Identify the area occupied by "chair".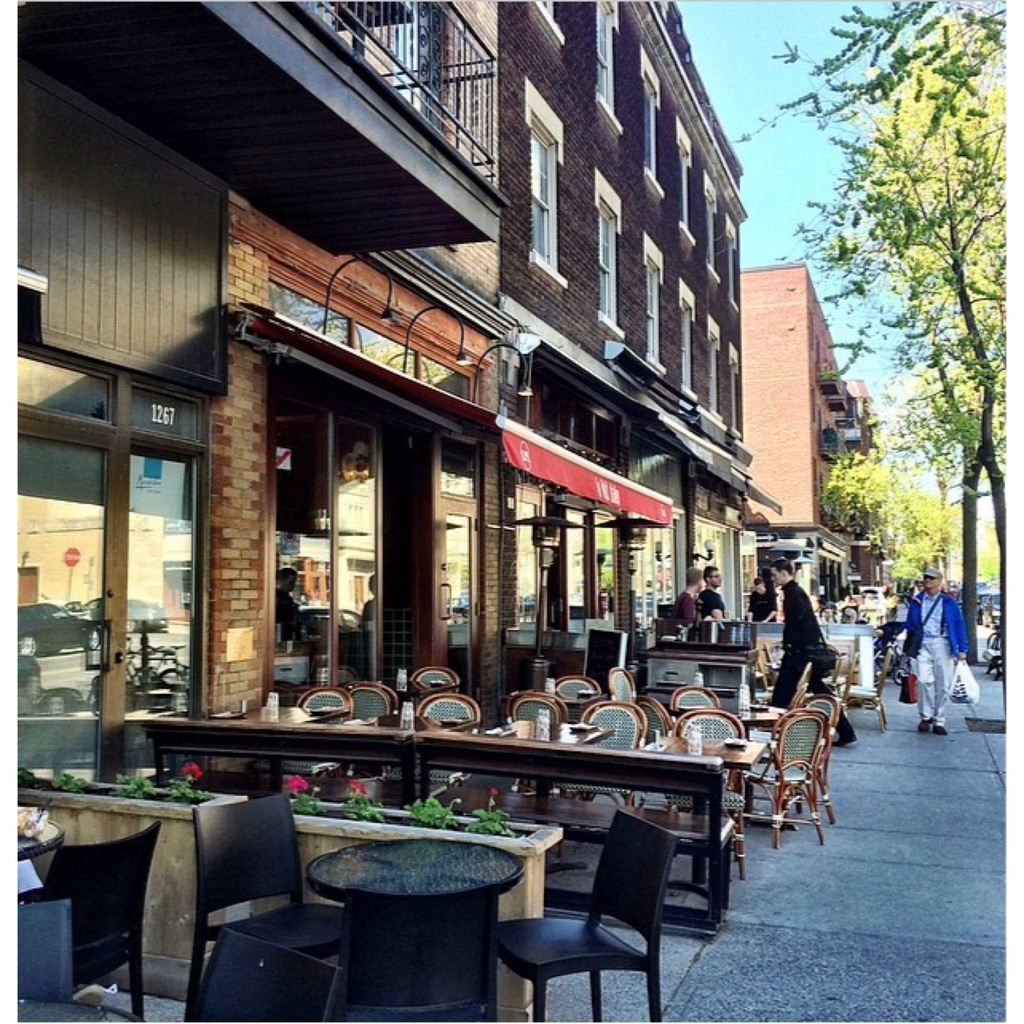
Area: l=829, t=653, r=861, b=715.
